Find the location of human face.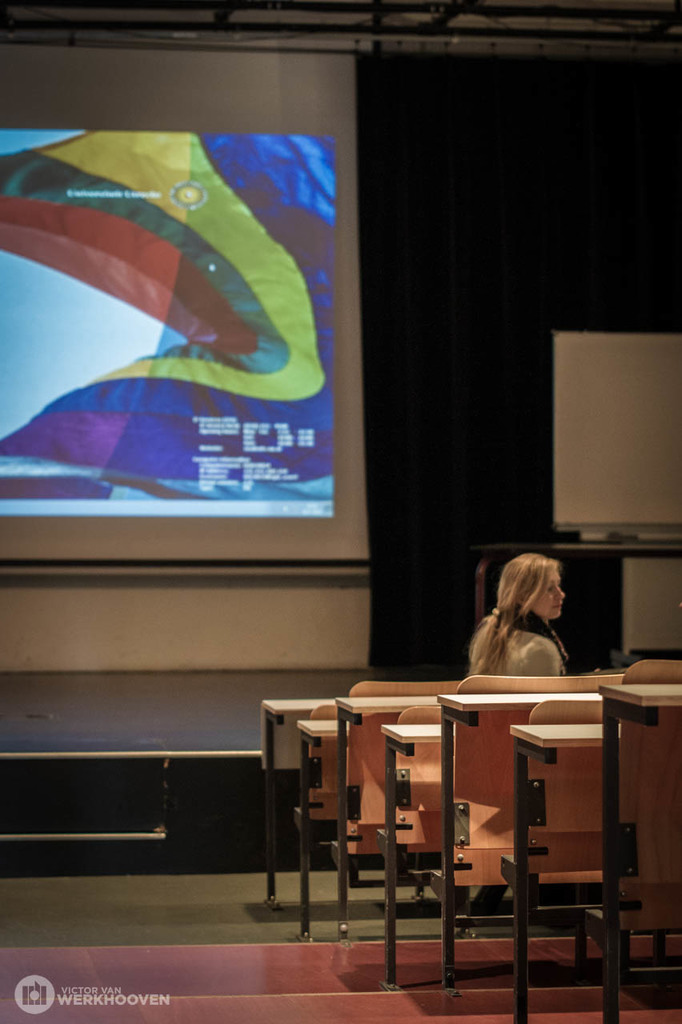
Location: 535:574:566:618.
